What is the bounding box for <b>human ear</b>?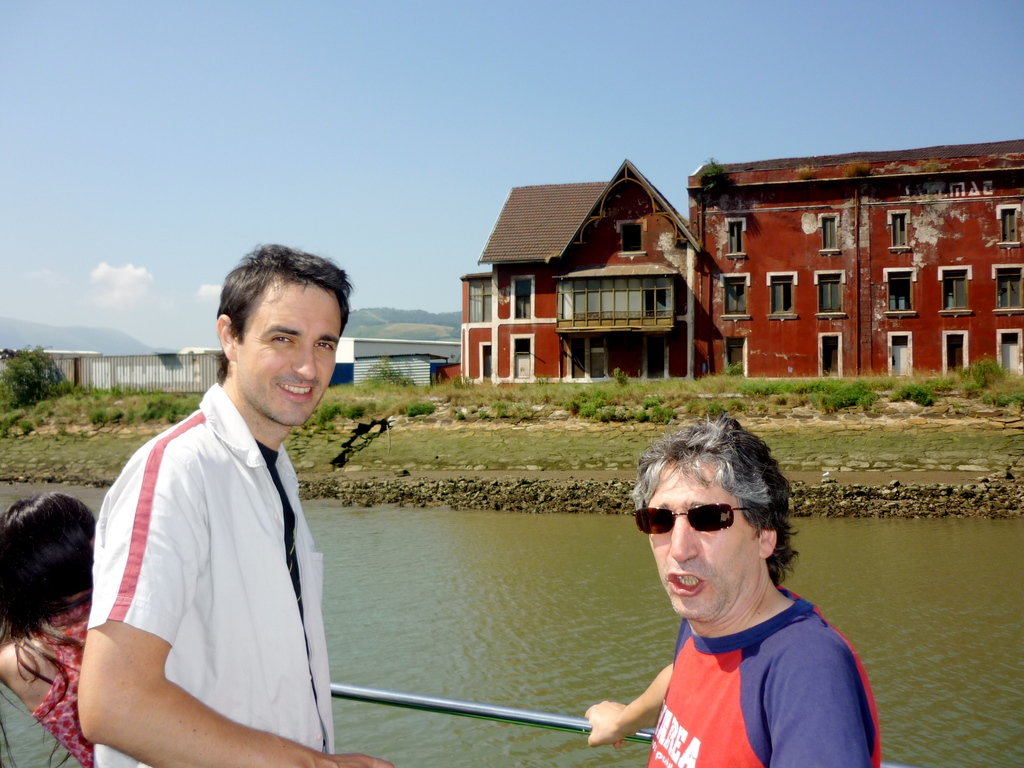
758/531/779/559.
